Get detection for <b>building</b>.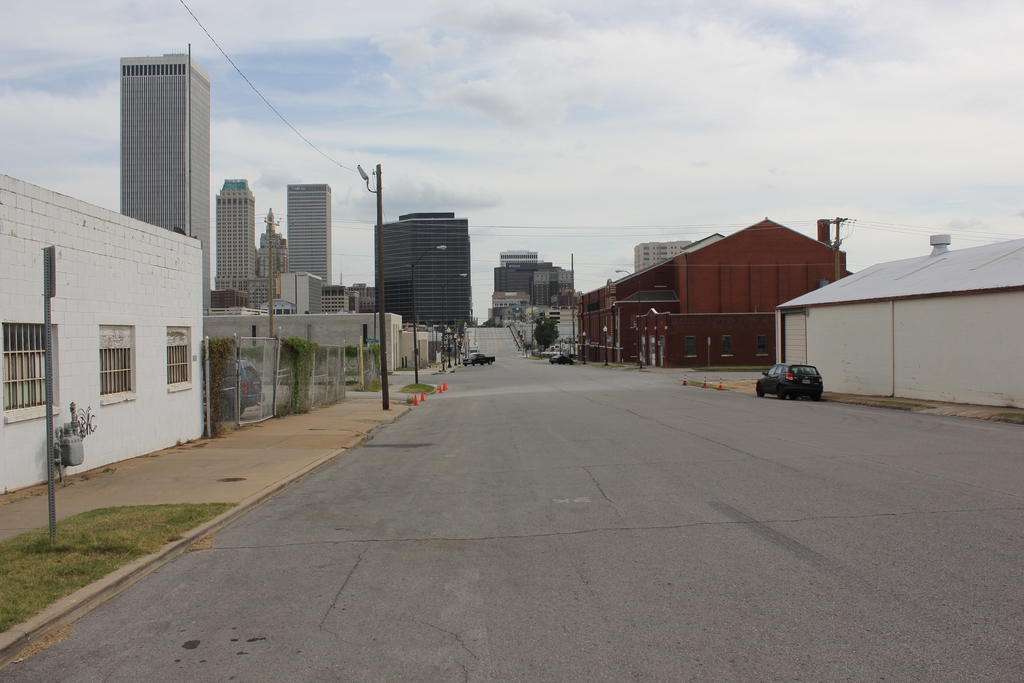
Detection: 257 202 283 304.
